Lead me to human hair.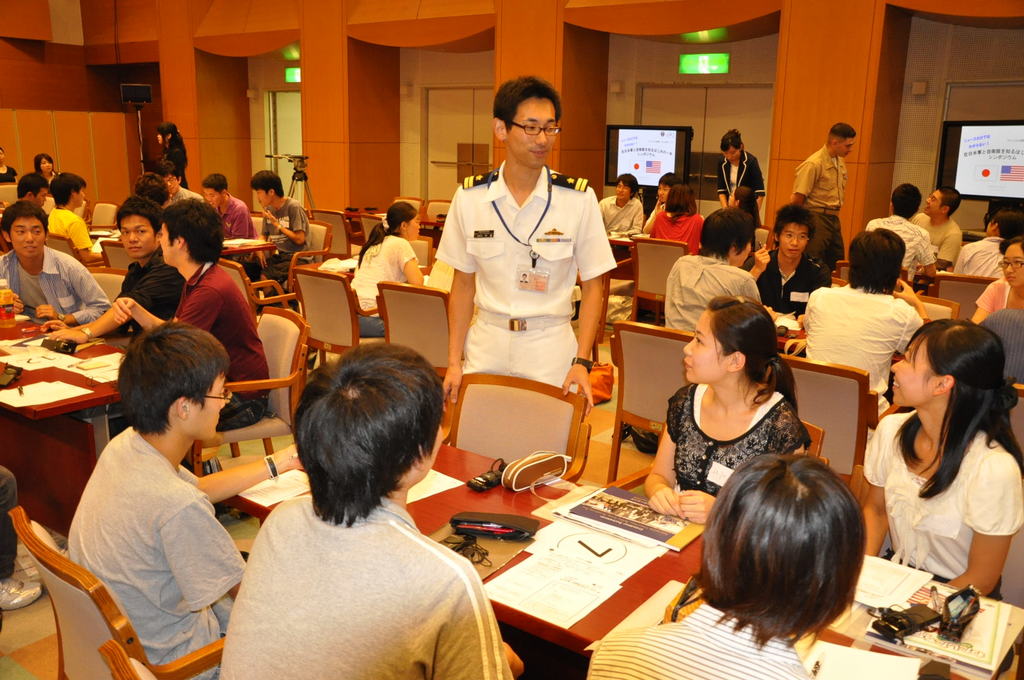
Lead to 706:295:801:420.
